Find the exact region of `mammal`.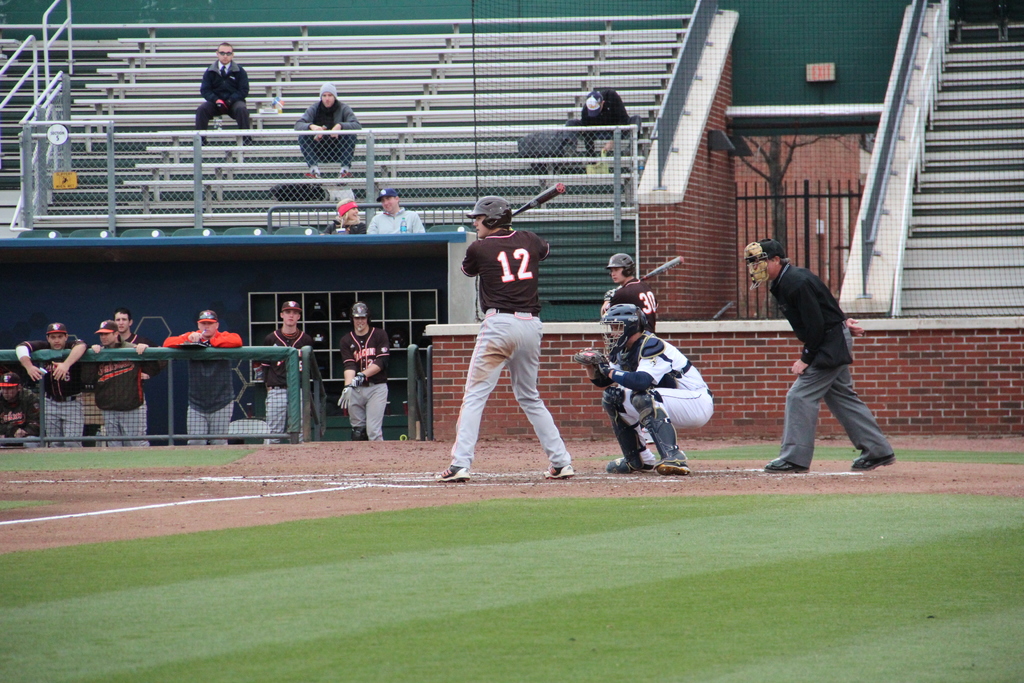
Exact region: (365, 192, 423, 231).
